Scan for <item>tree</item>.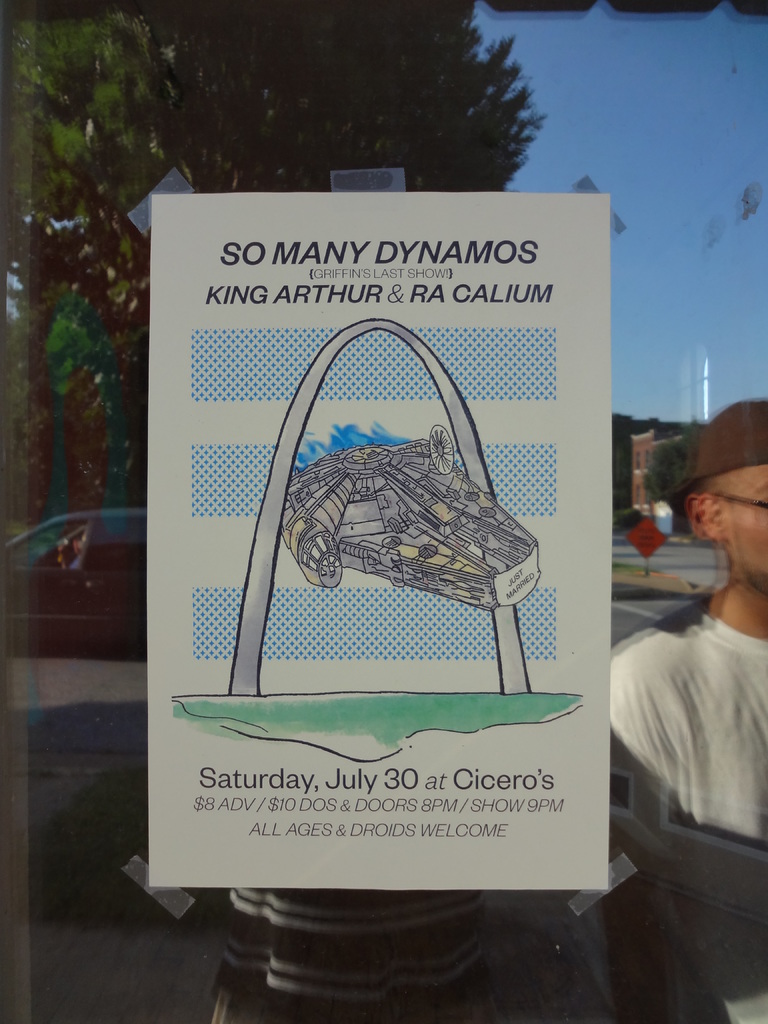
Scan result: <bbox>324, 28, 572, 178</bbox>.
